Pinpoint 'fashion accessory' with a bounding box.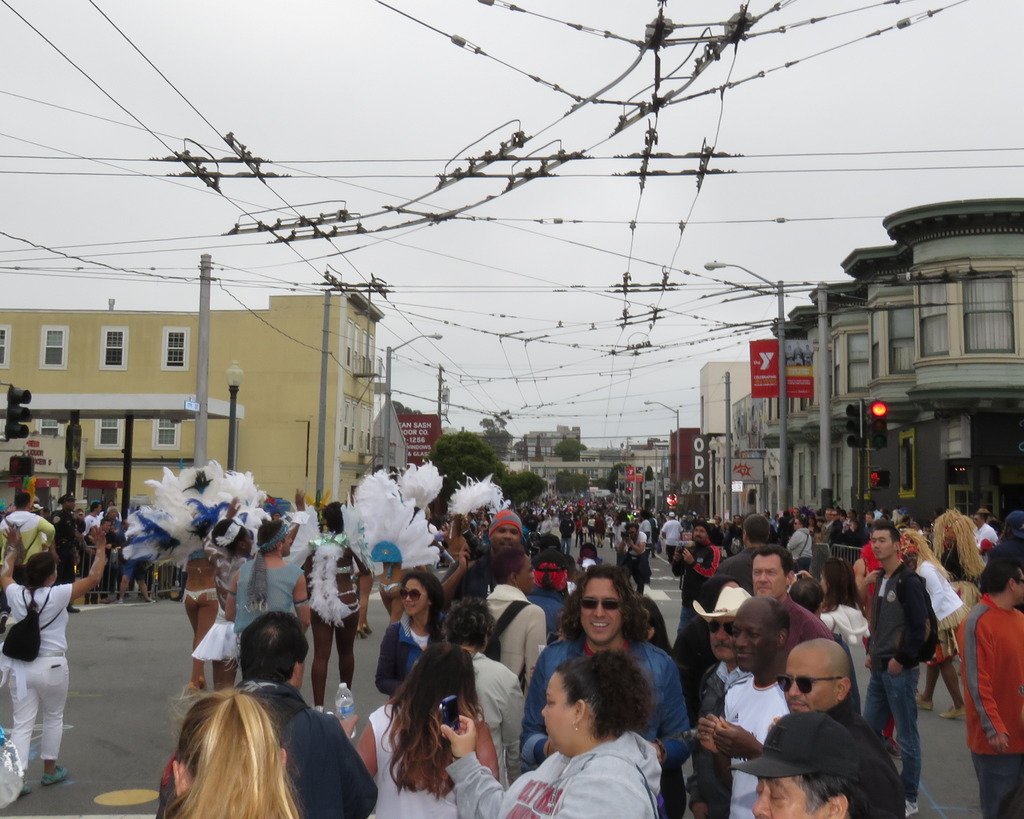
[774,670,842,692].
